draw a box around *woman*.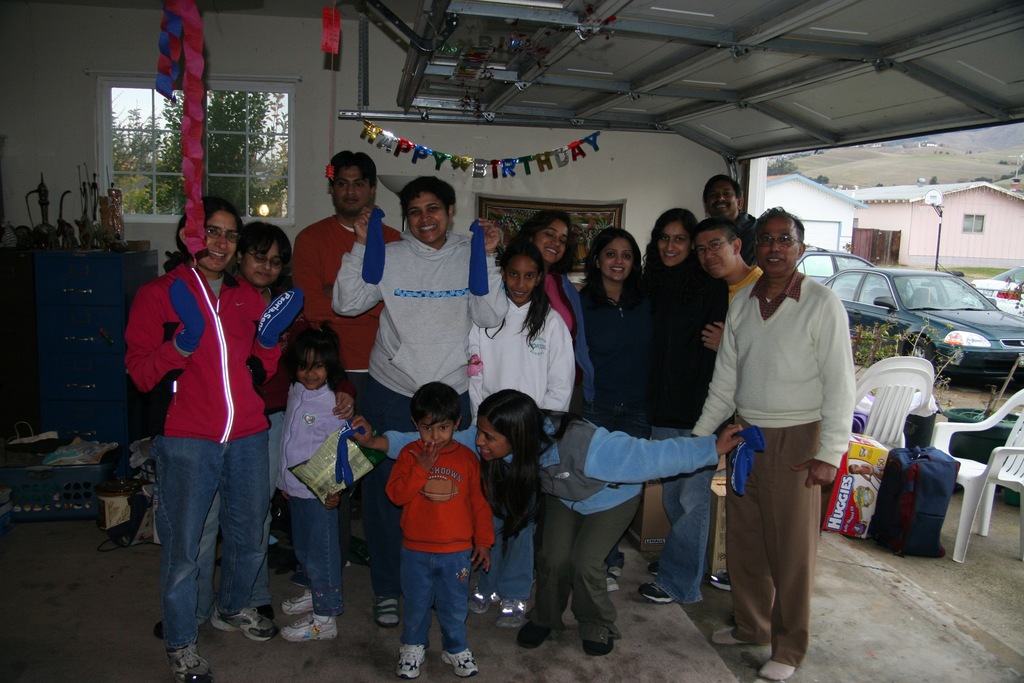
select_region(577, 224, 655, 593).
